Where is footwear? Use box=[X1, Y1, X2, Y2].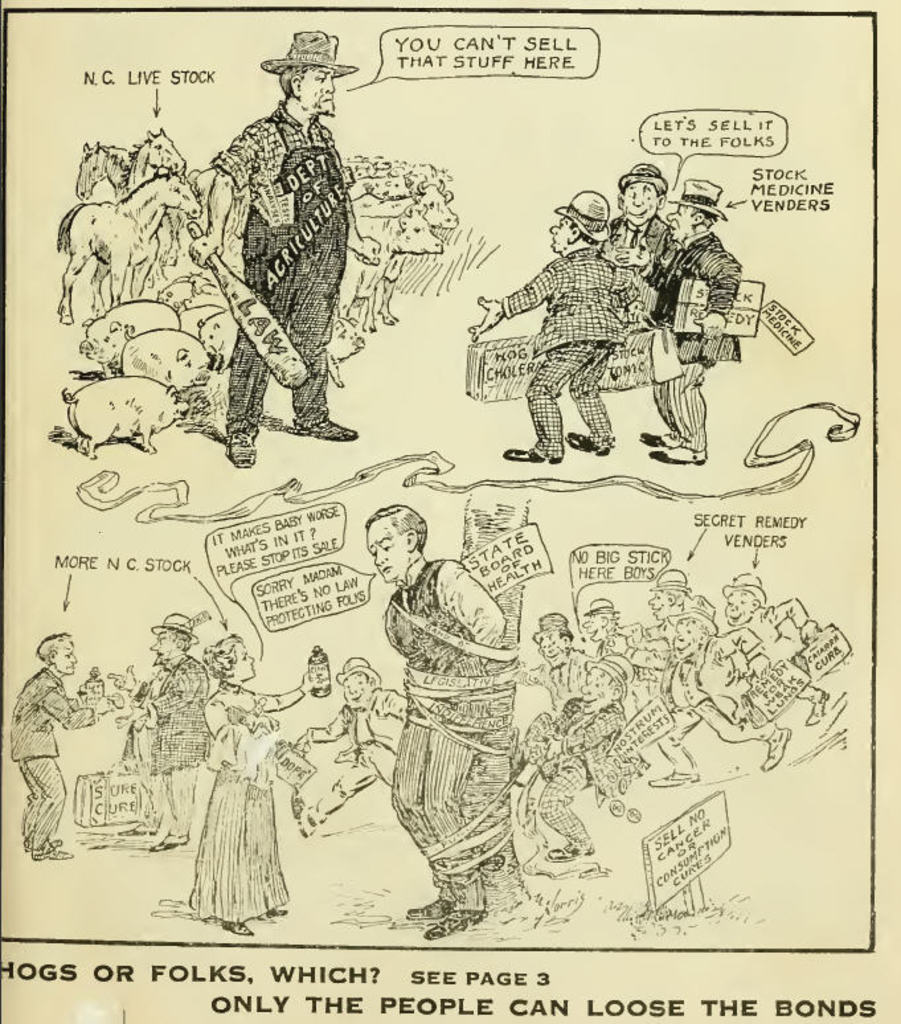
box=[648, 435, 710, 458].
